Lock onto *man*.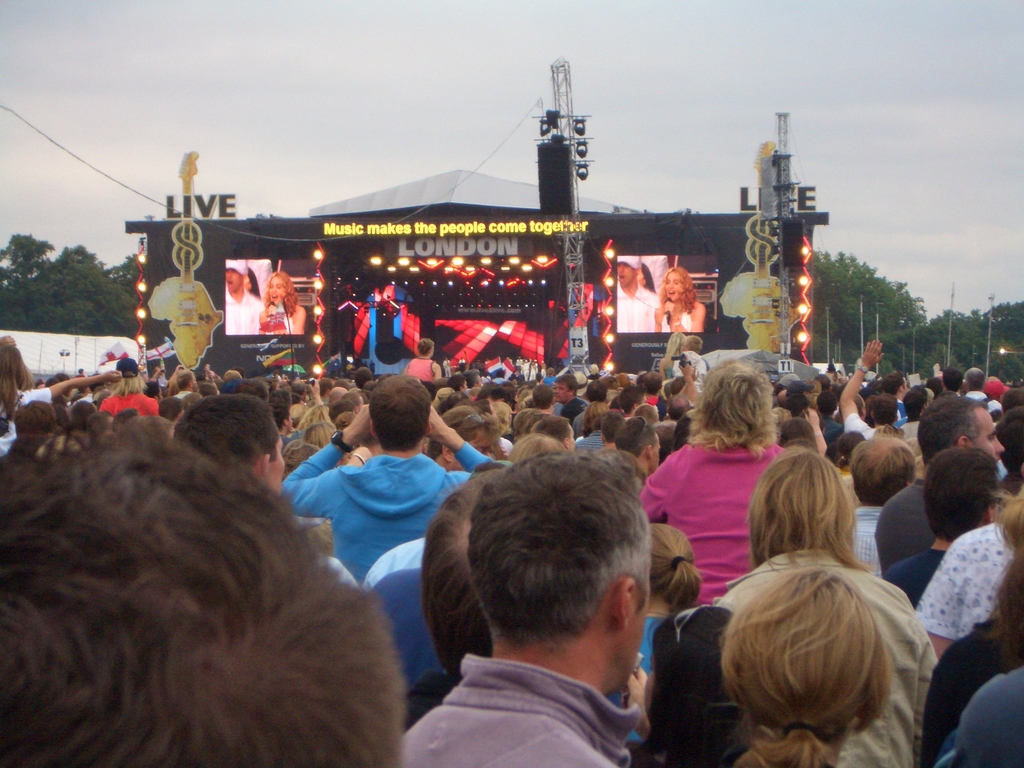
Locked: crop(223, 260, 264, 337).
